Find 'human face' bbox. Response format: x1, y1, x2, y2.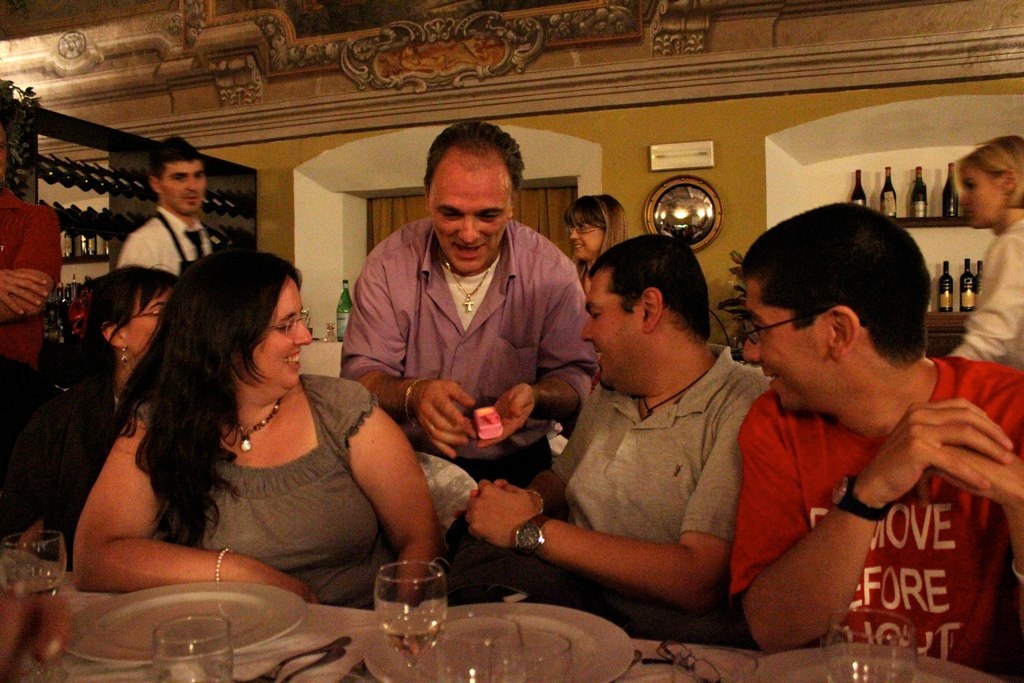
120, 290, 171, 360.
